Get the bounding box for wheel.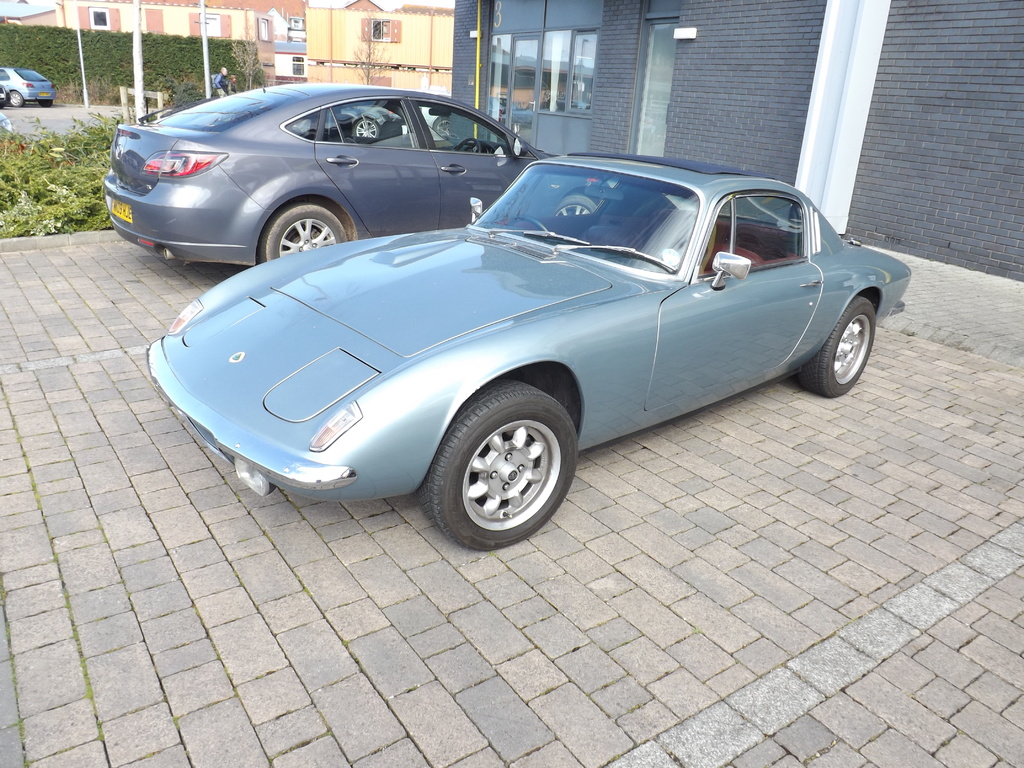
locate(435, 396, 574, 546).
